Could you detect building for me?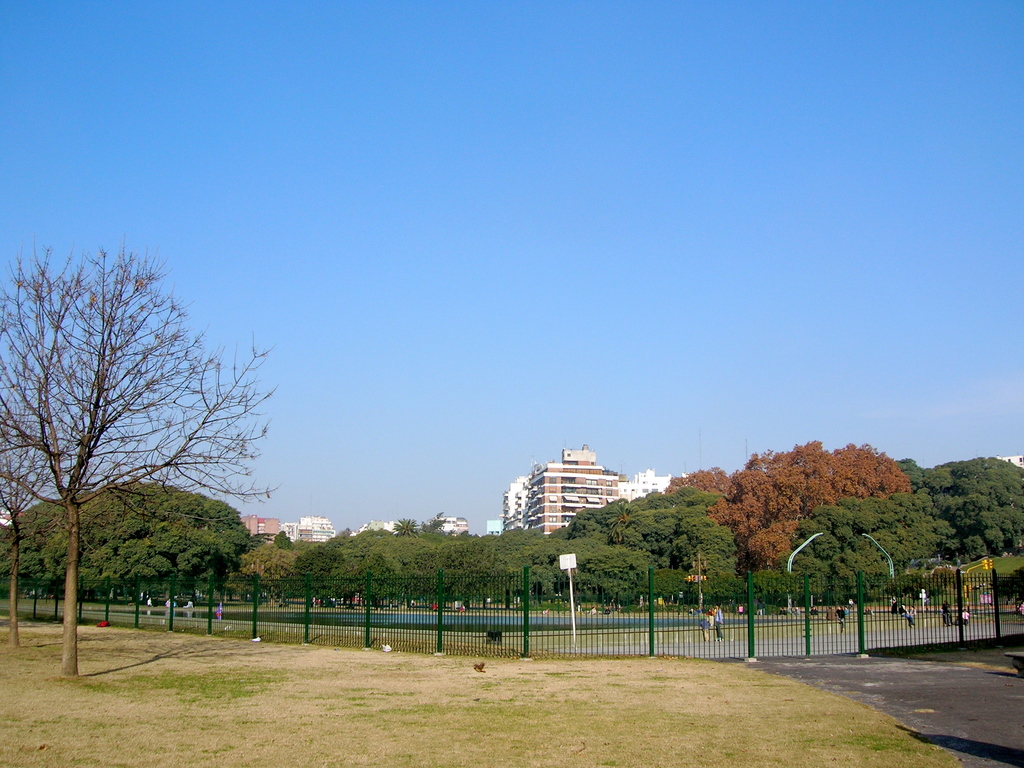
Detection result: <region>998, 454, 1023, 468</region>.
